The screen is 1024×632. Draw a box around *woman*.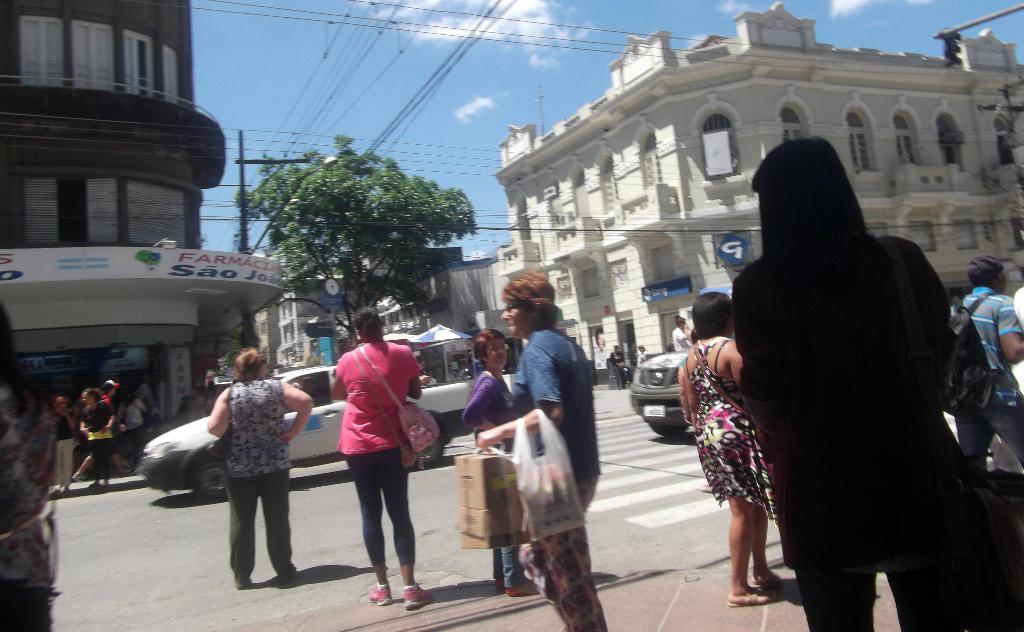
<bbox>329, 306, 433, 611</bbox>.
